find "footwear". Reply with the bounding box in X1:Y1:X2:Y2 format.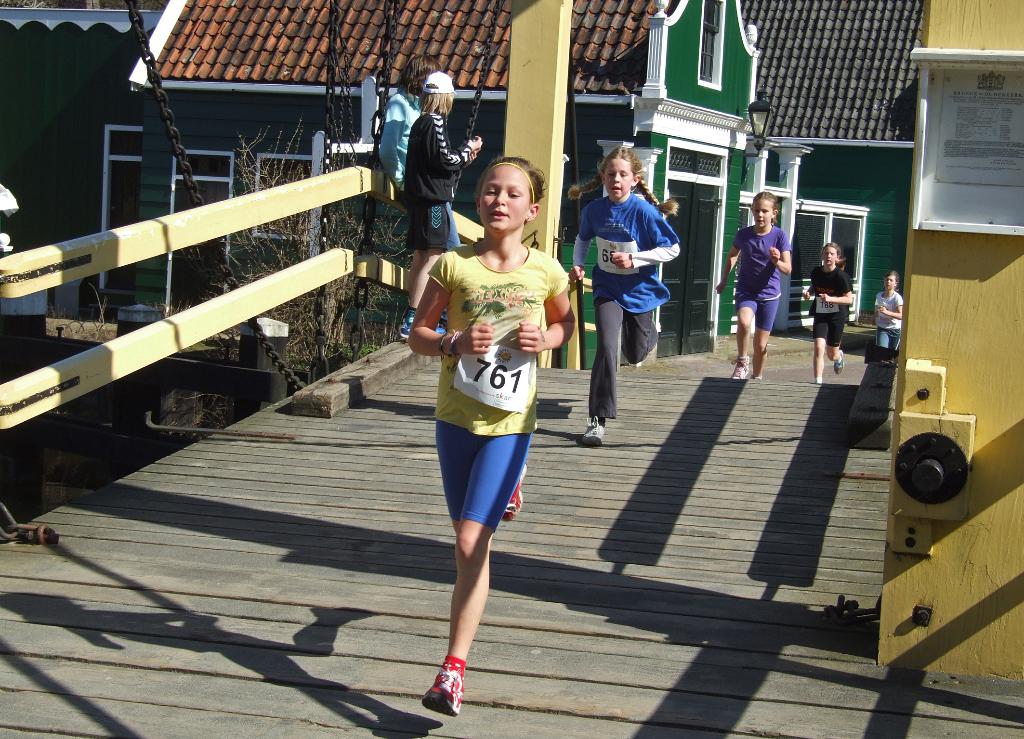
397:319:445:343.
